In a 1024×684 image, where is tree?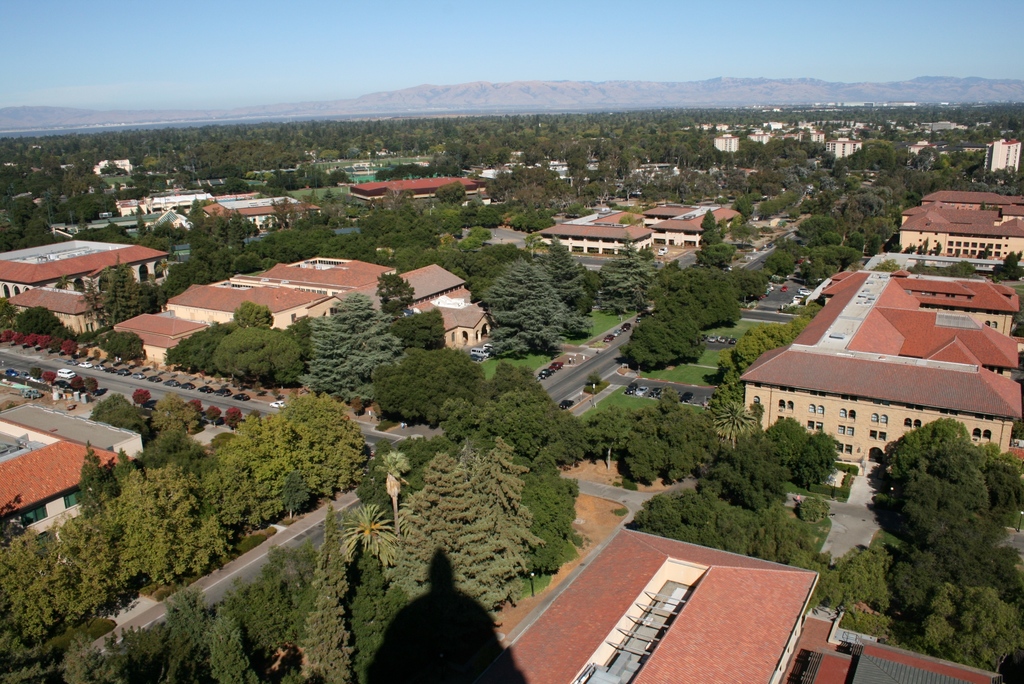
bbox=(748, 494, 819, 562).
